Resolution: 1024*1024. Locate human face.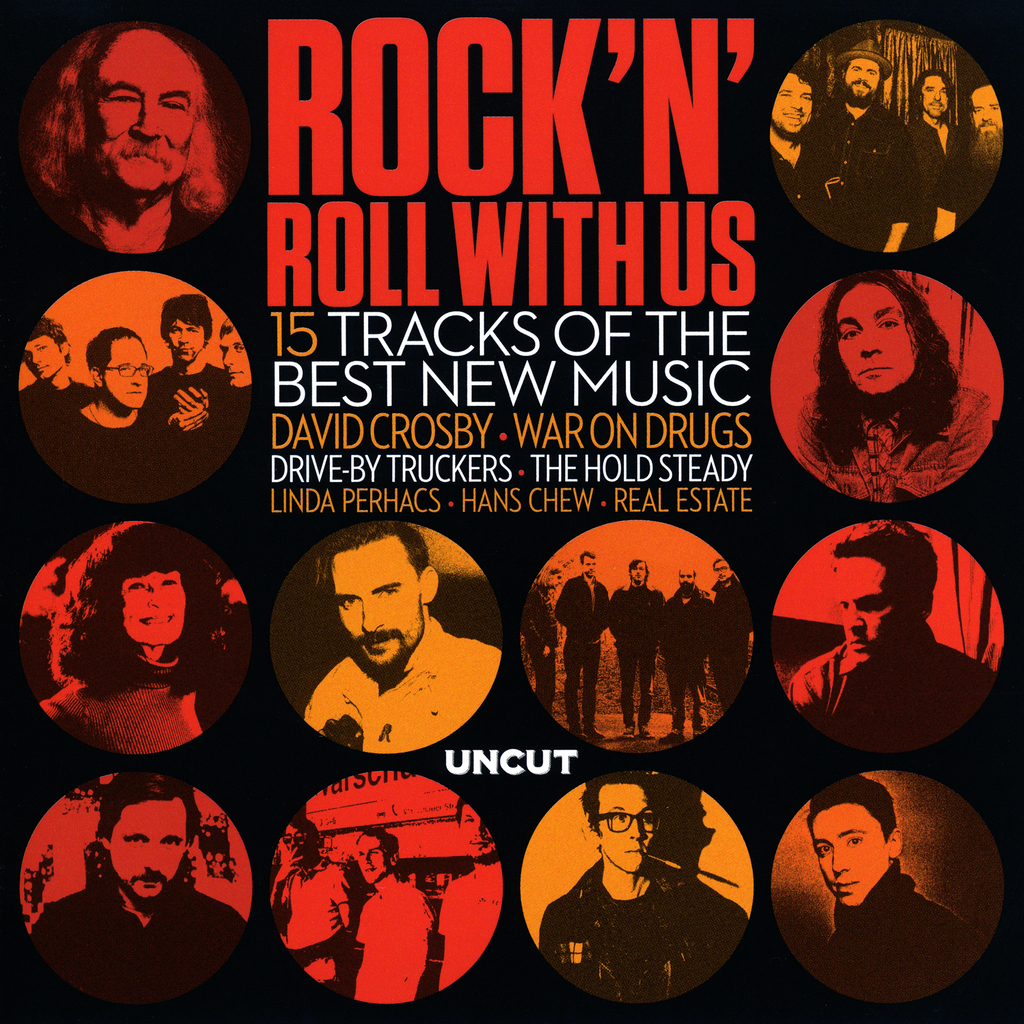
BBox(456, 801, 493, 858).
